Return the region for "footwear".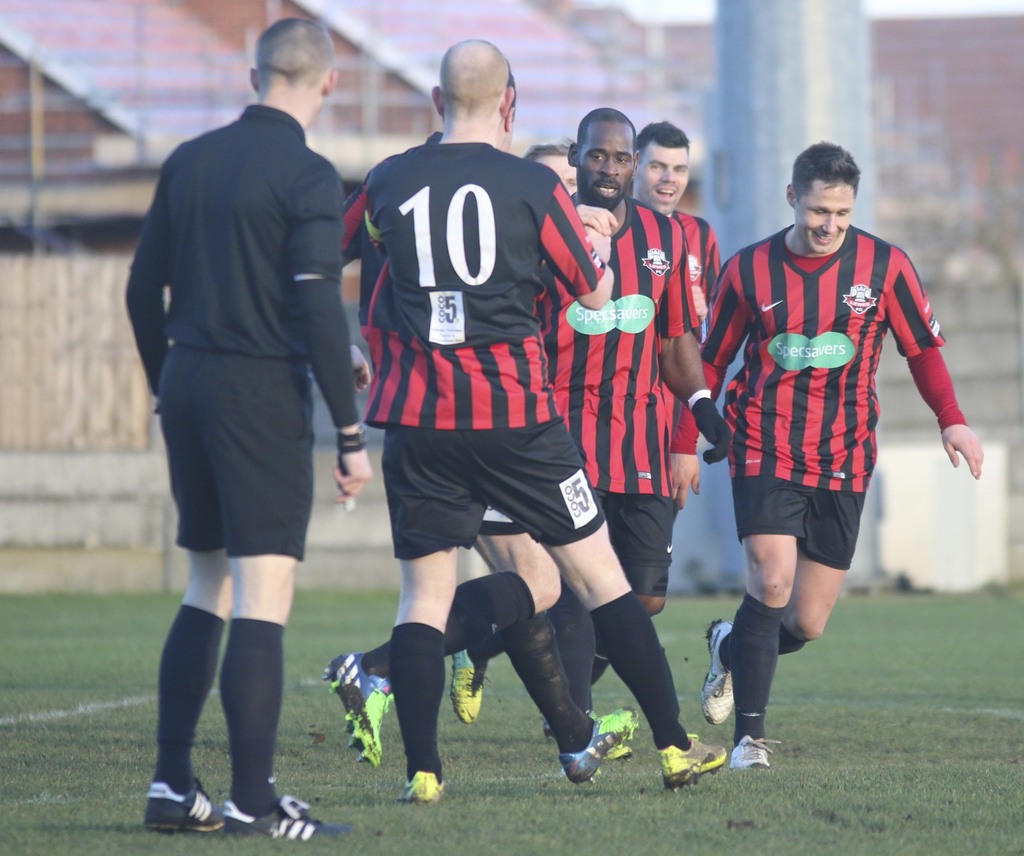
[224, 793, 356, 844].
